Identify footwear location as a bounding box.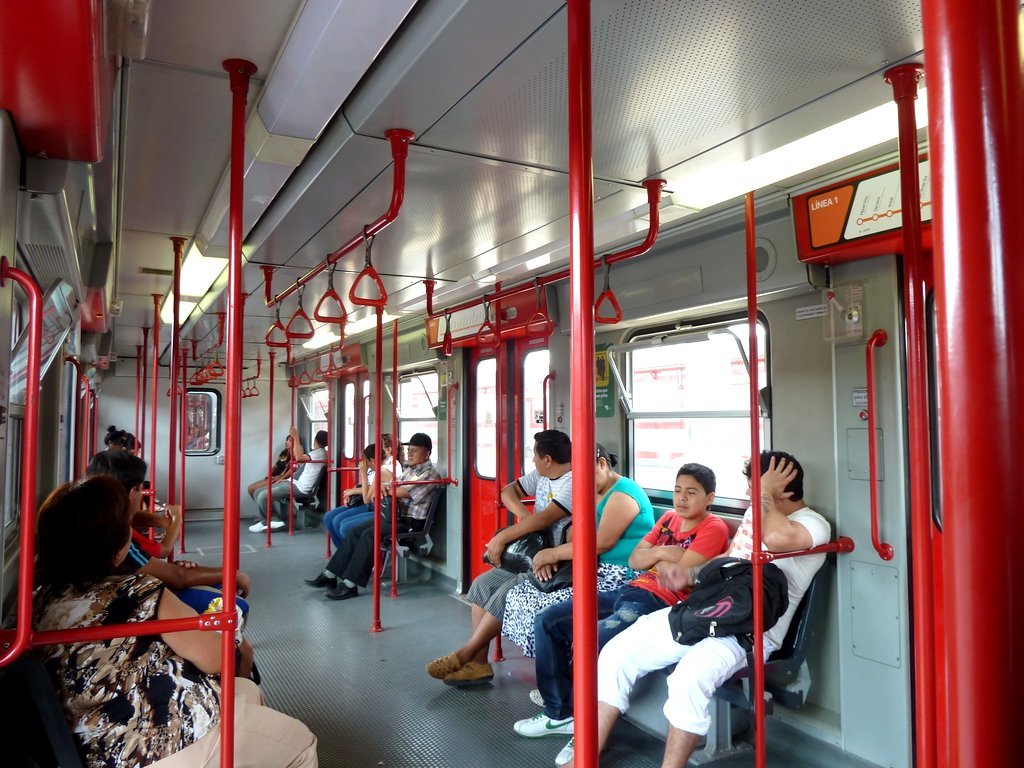
x1=261, y1=518, x2=284, y2=532.
